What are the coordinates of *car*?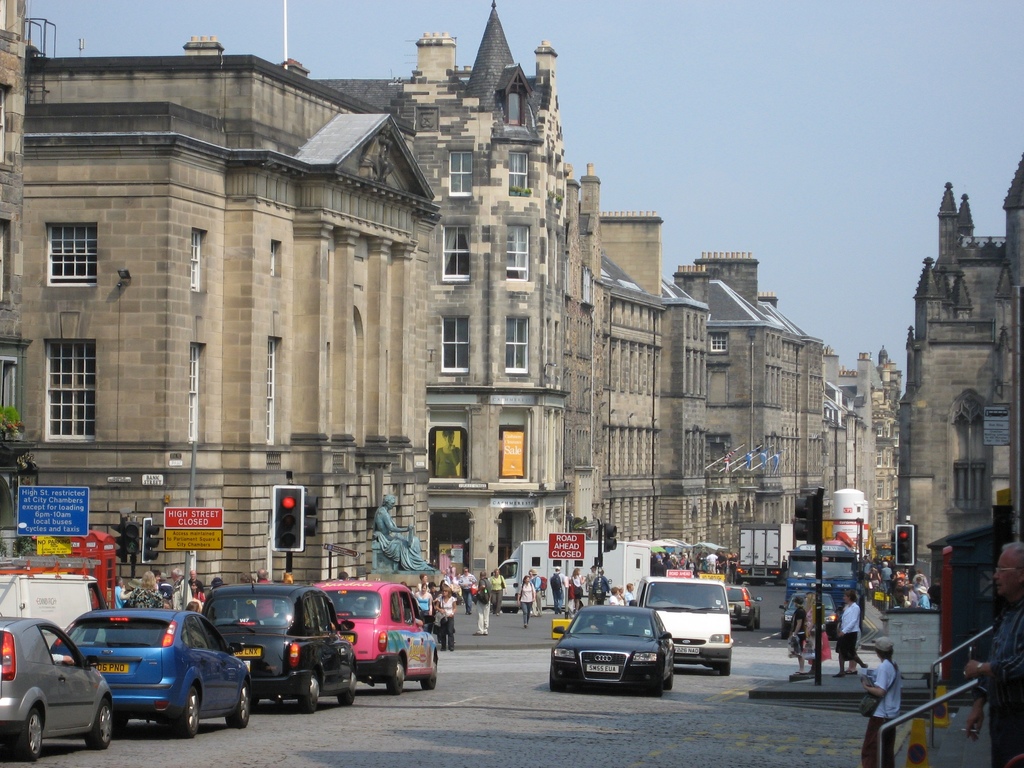
50/607/251/726.
